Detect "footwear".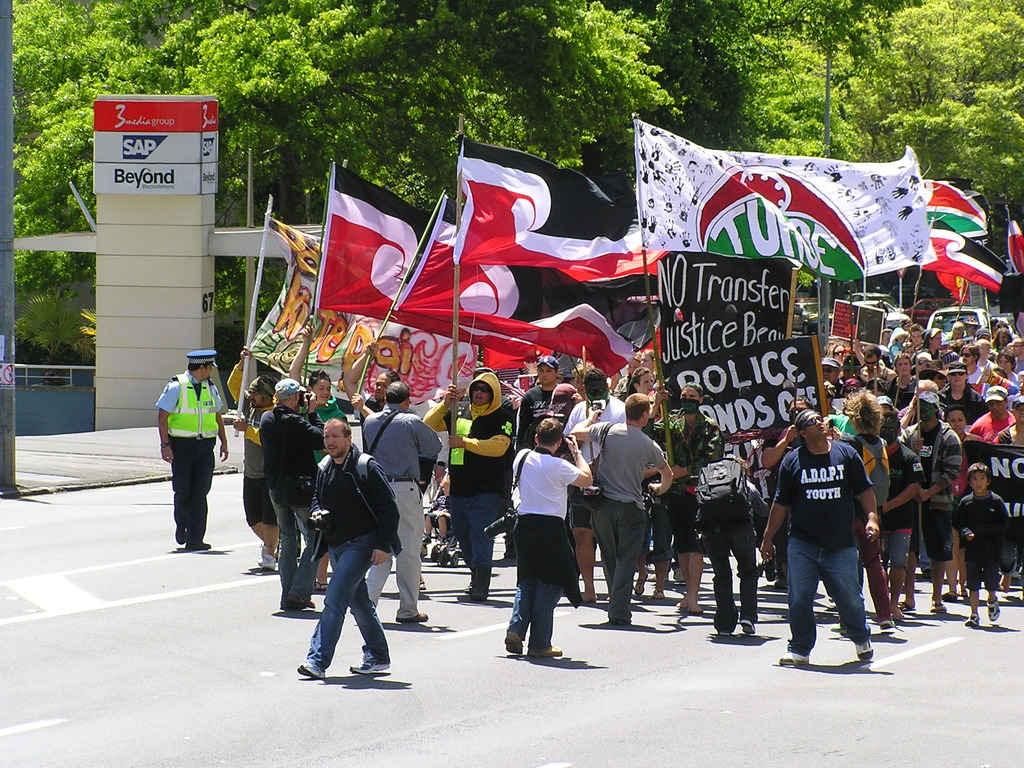
Detected at bbox(347, 654, 390, 676).
